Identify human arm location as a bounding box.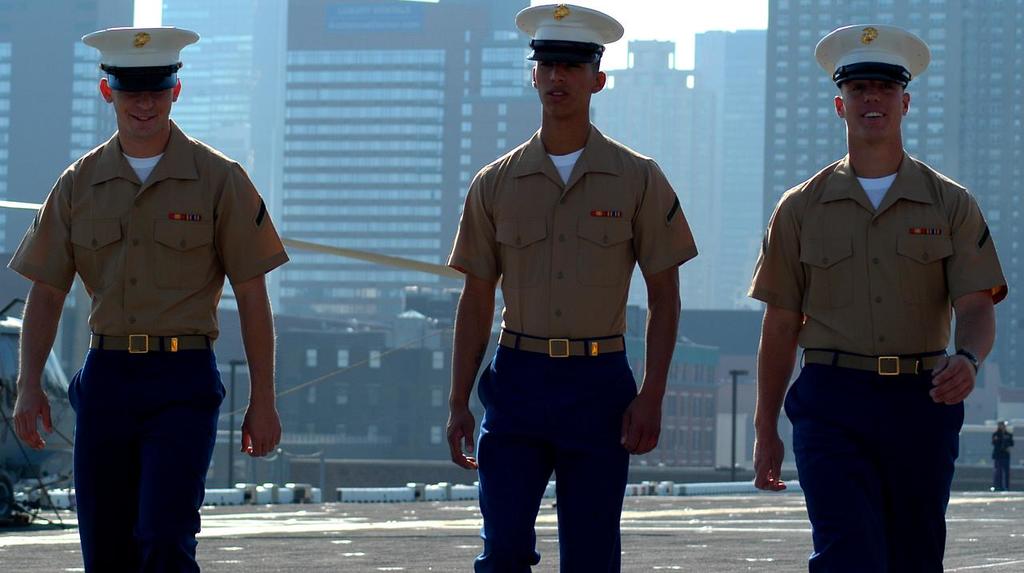
(446,170,502,471).
